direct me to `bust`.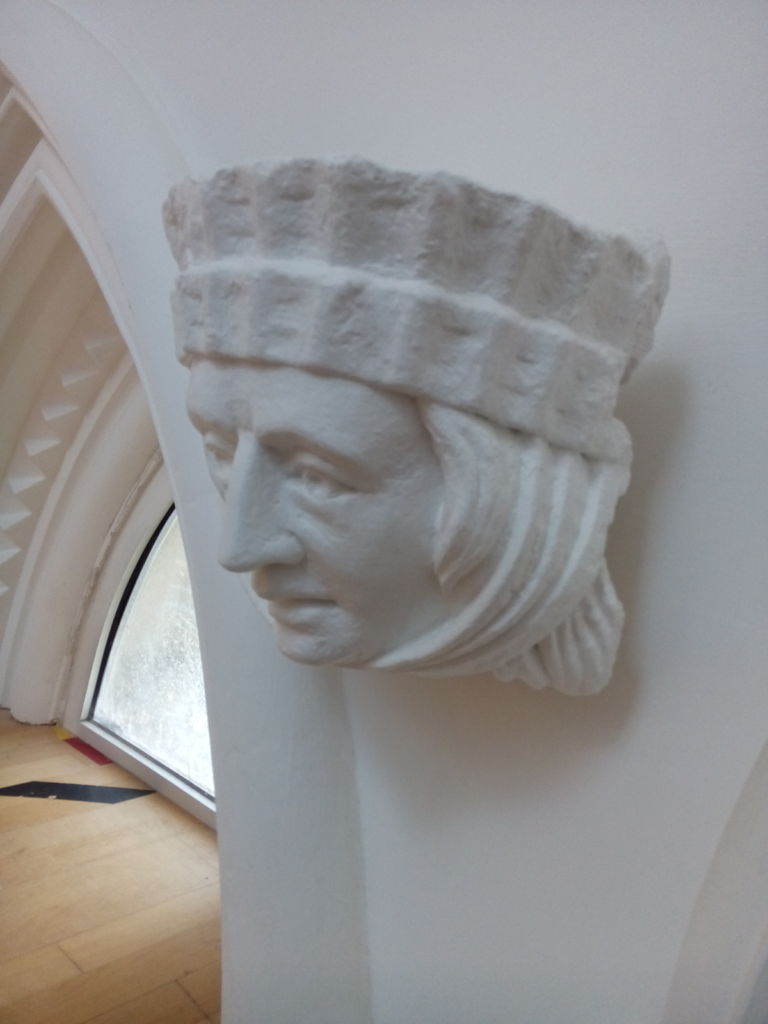
Direction: 136:152:678:705.
